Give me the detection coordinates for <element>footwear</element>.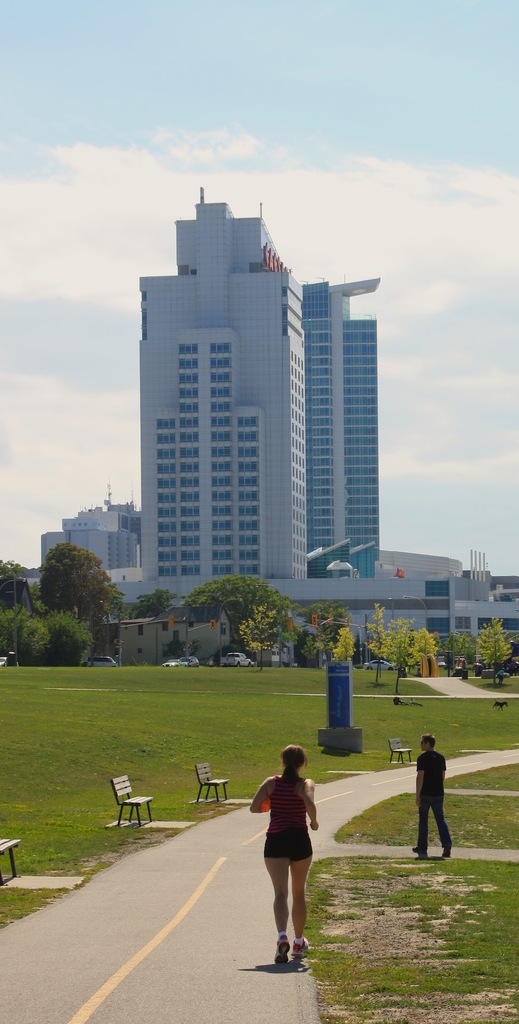
BBox(416, 839, 427, 865).
